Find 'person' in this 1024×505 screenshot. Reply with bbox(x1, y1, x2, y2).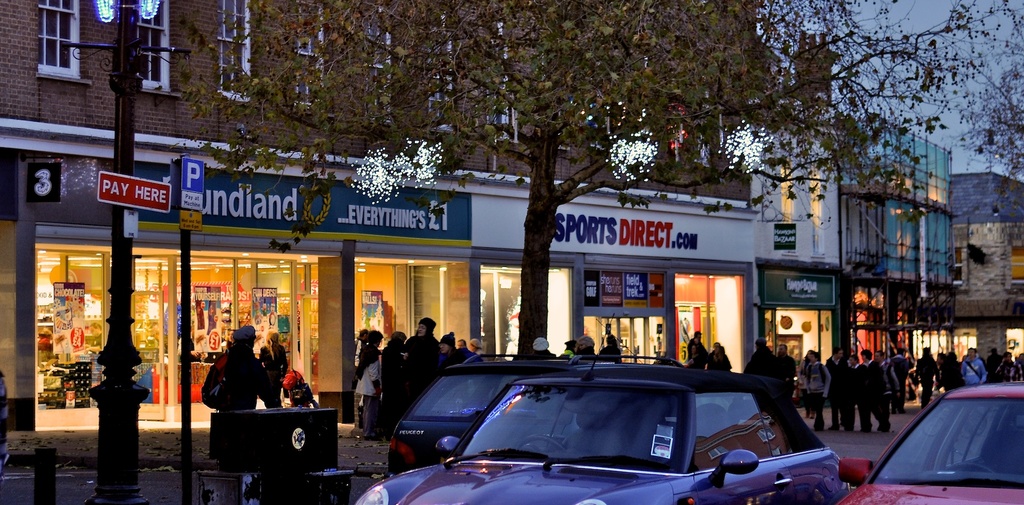
bbox(206, 324, 273, 459).
